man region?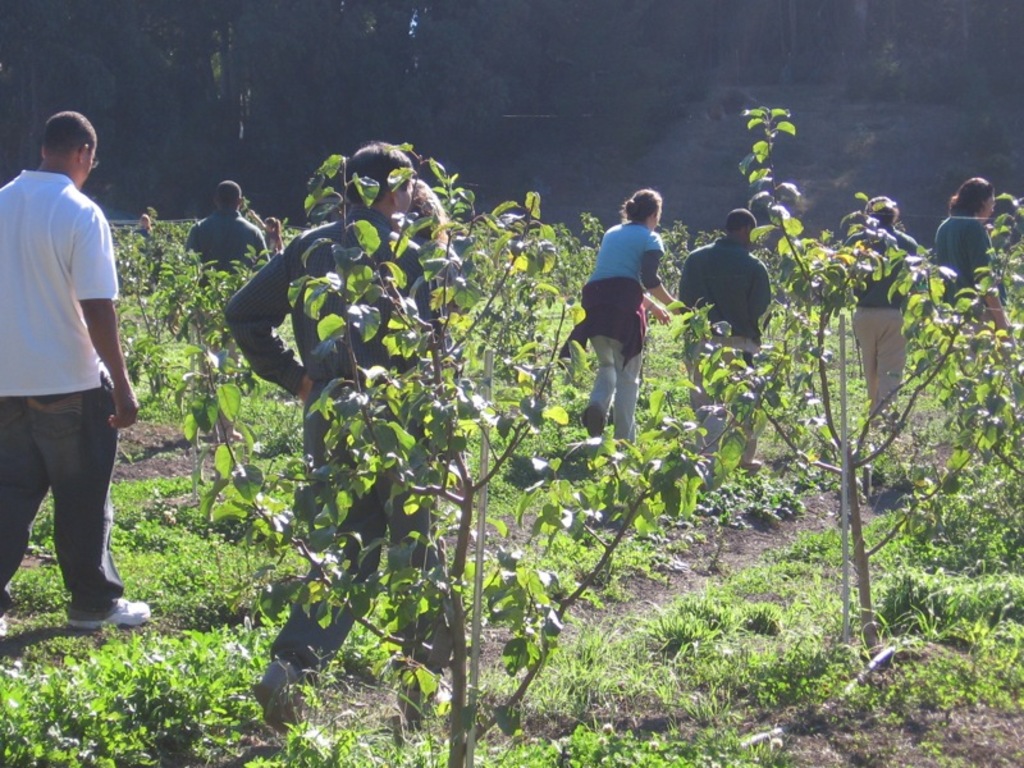
{"left": 4, "top": 96, "right": 154, "bottom": 637}
